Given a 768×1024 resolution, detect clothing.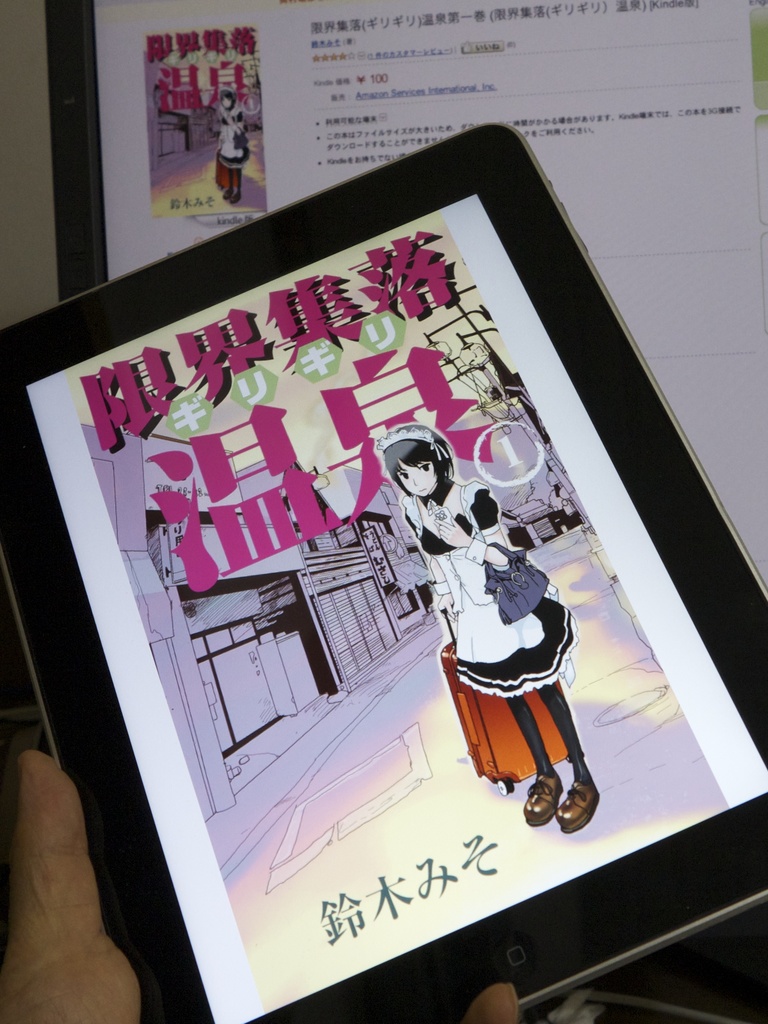
[398,461,584,765].
